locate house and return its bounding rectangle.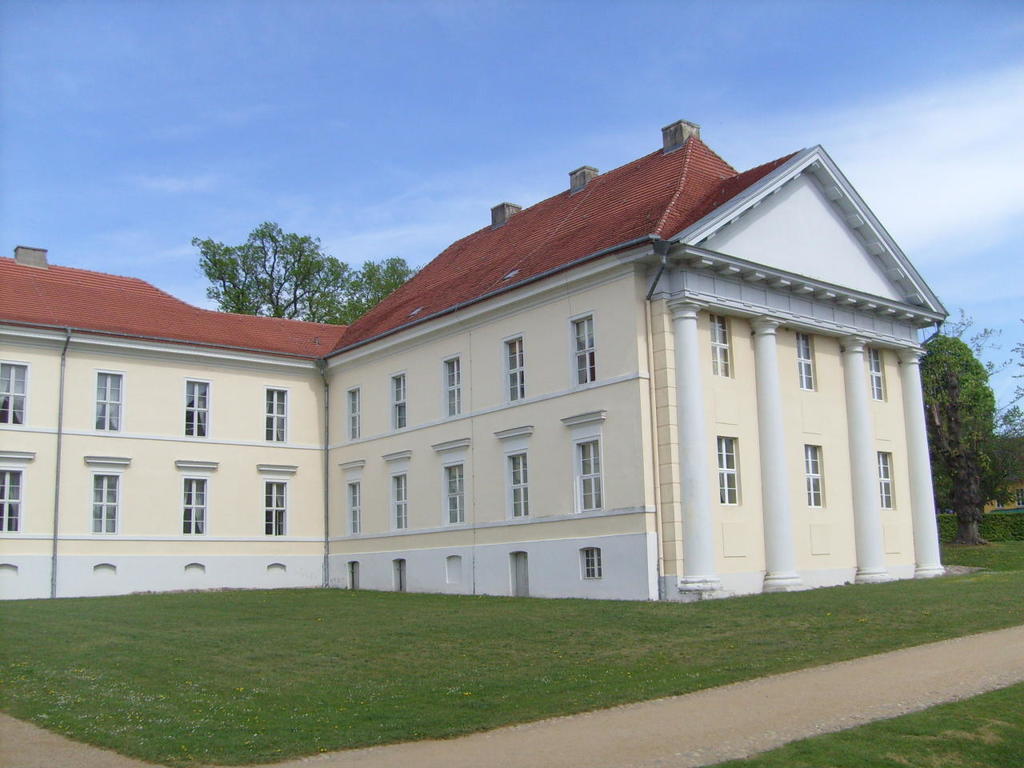
(0,119,955,607).
